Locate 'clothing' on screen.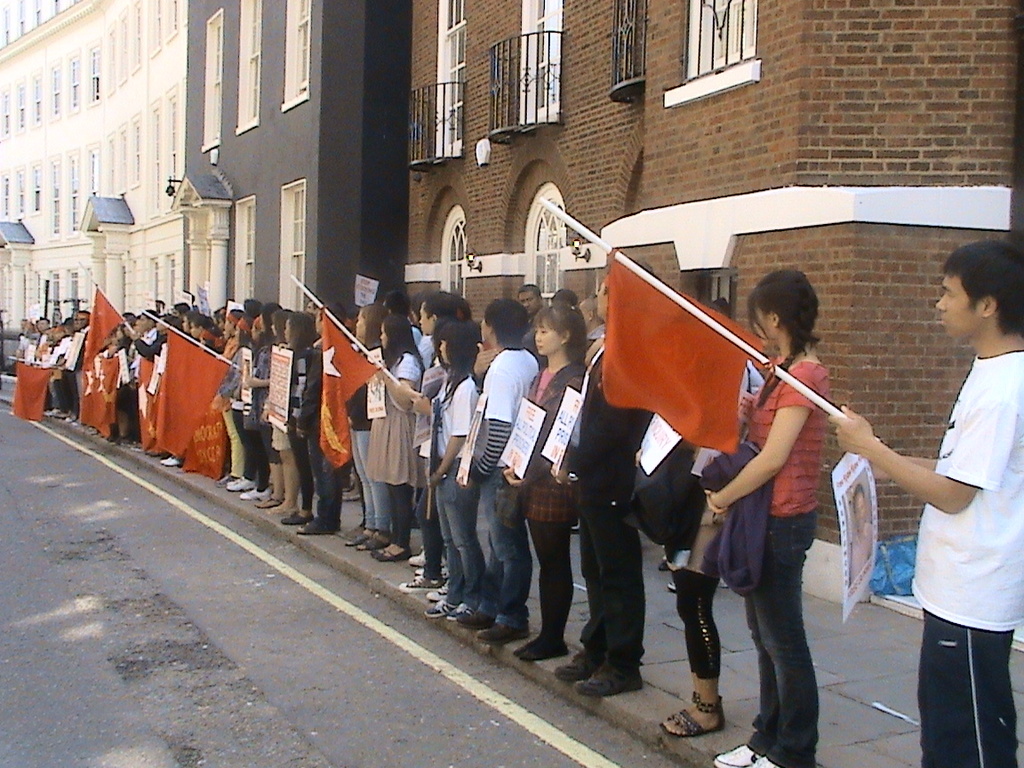
On screen at (left=745, top=358, right=831, bottom=767).
